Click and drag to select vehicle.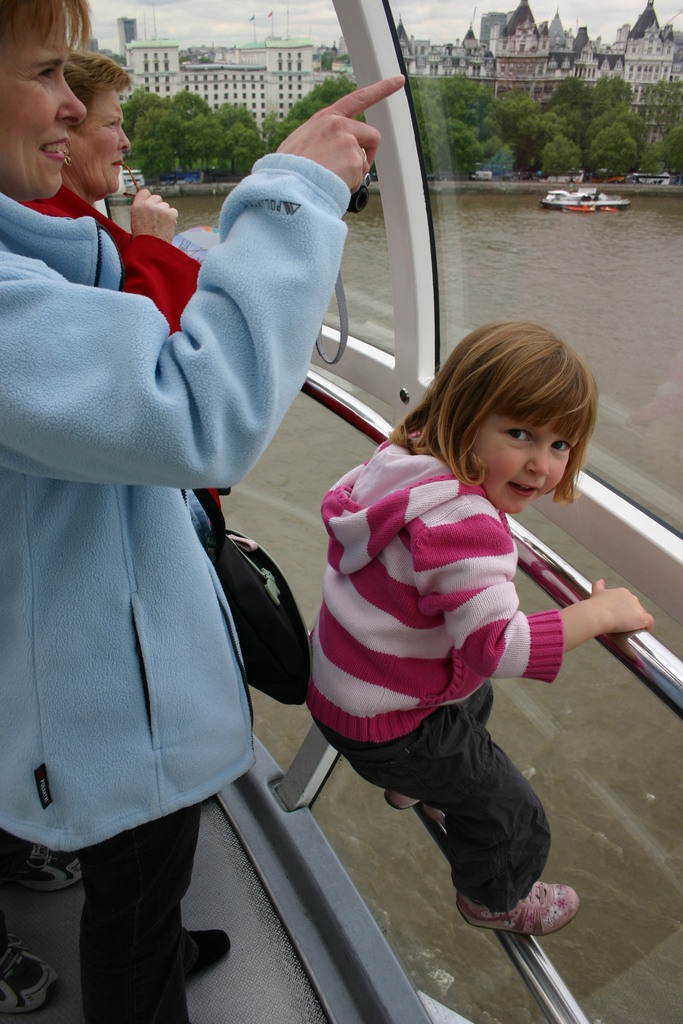
Selection: bbox=(535, 189, 632, 216).
